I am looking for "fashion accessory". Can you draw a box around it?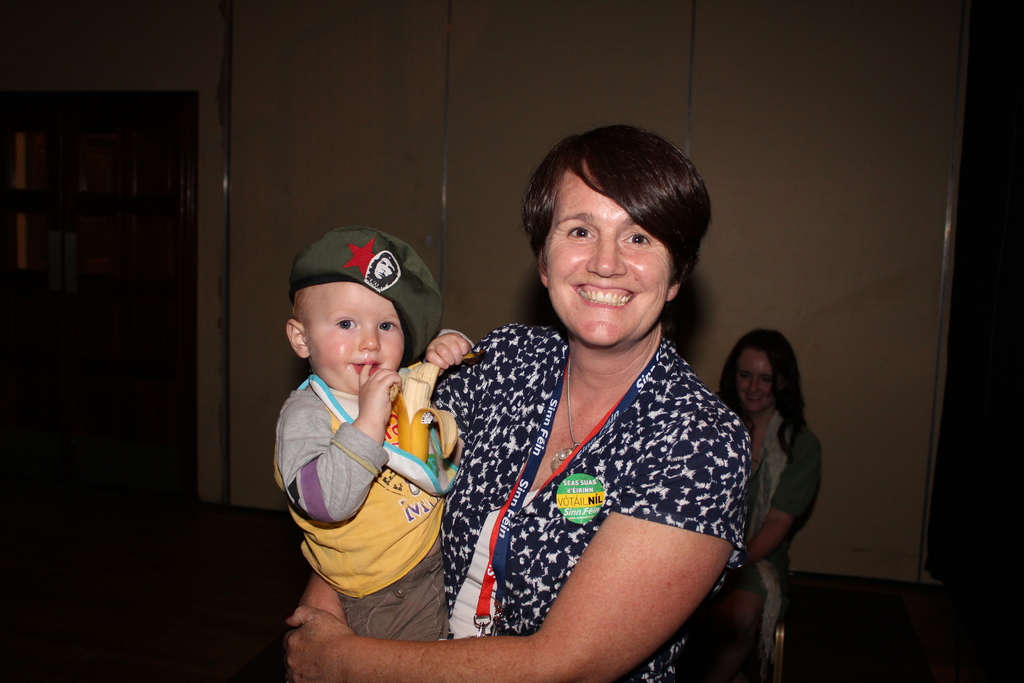
Sure, the bounding box is l=288, t=218, r=445, b=364.
